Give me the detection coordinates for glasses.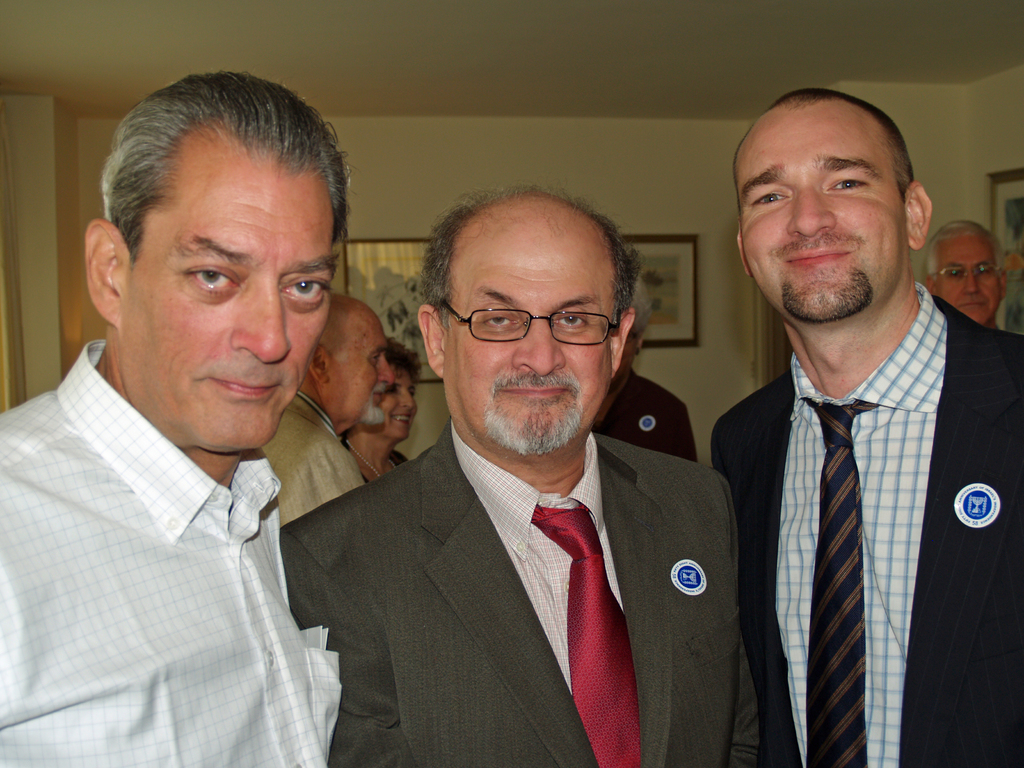
424 291 635 356.
